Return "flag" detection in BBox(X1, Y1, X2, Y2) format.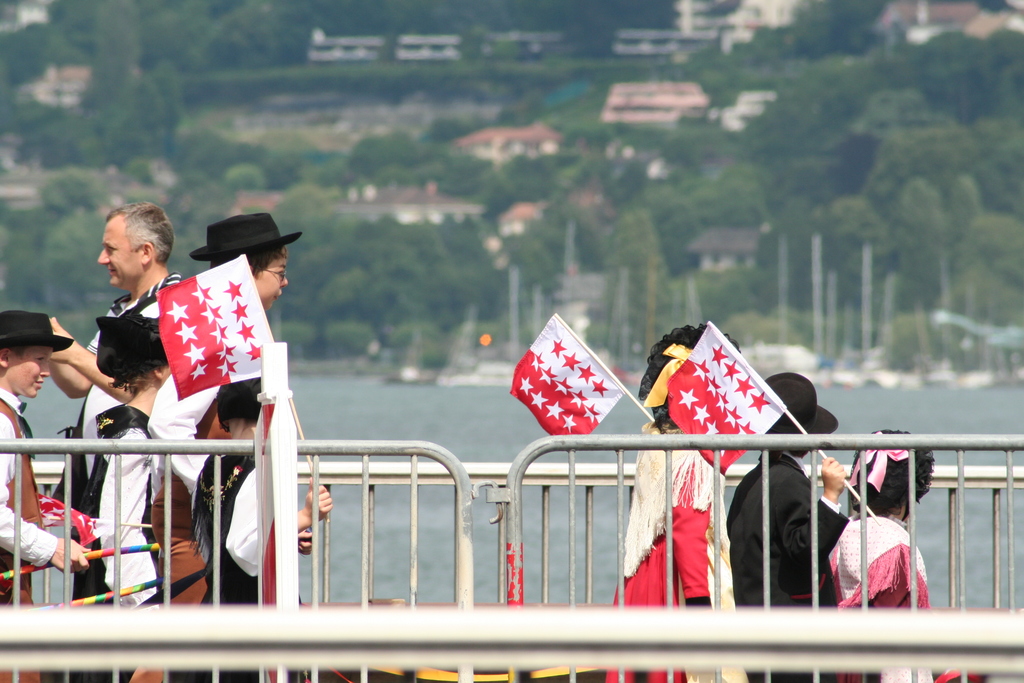
BBox(503, 325, 642, 450).
